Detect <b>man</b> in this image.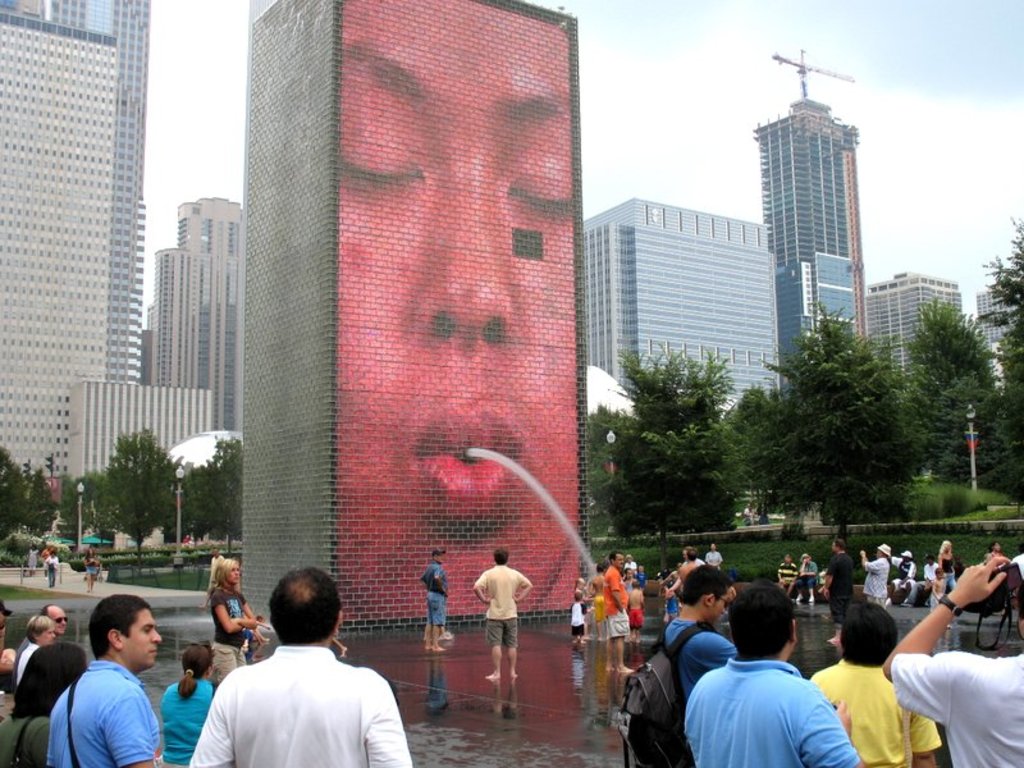
Detection: [left=420, top=549, right=448, bottom=650].
